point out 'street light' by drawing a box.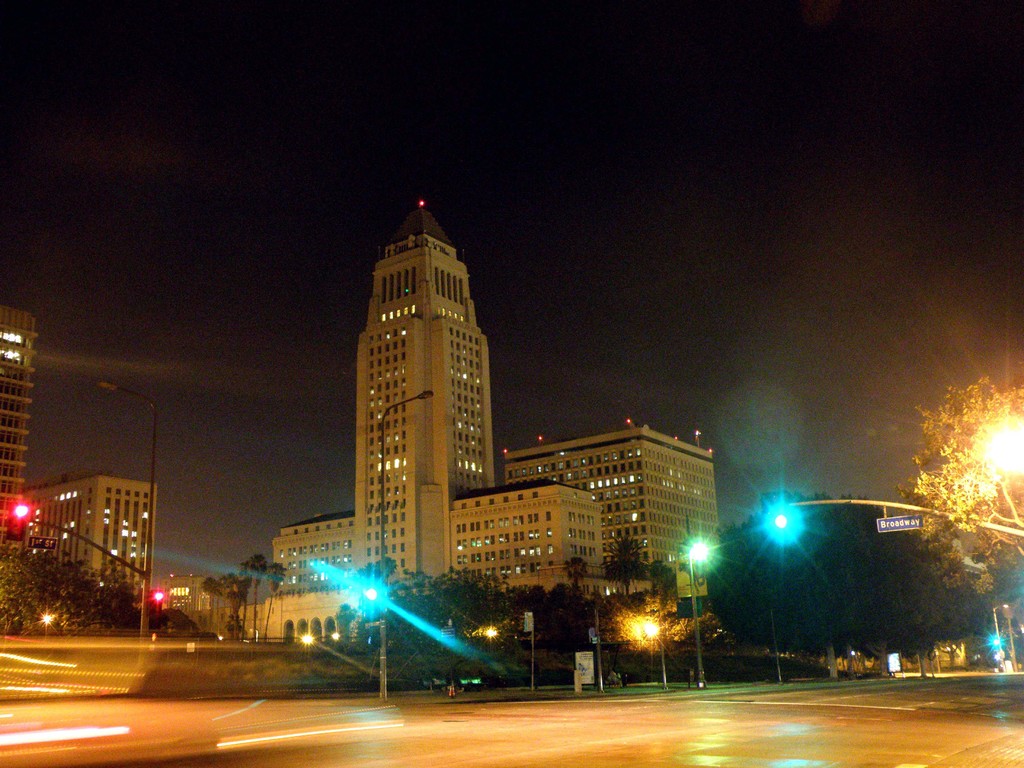
rect(986, 601, 1017, 673).
